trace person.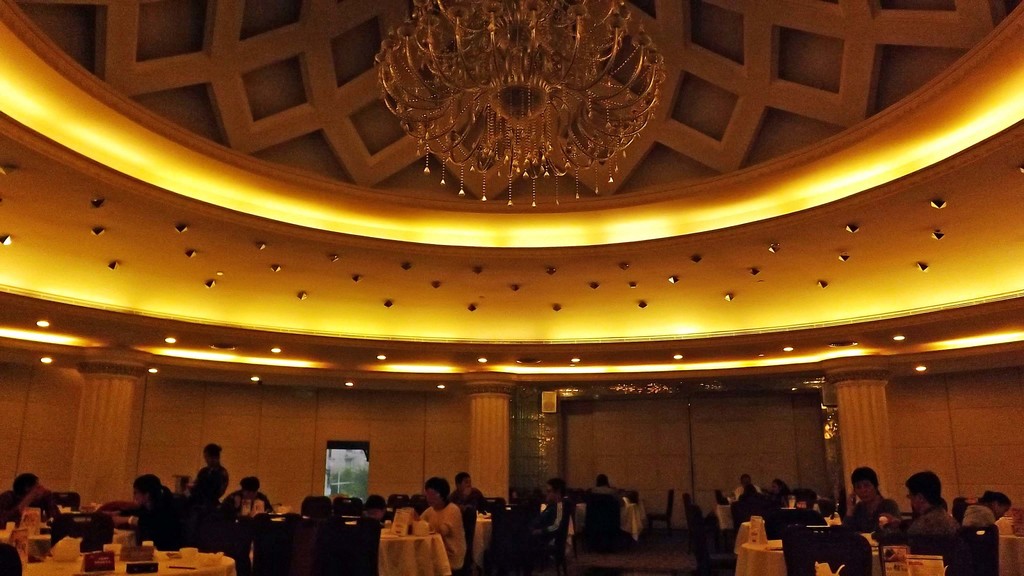
Traced to [x1=128, y1=470, x2=183, y2=552].
